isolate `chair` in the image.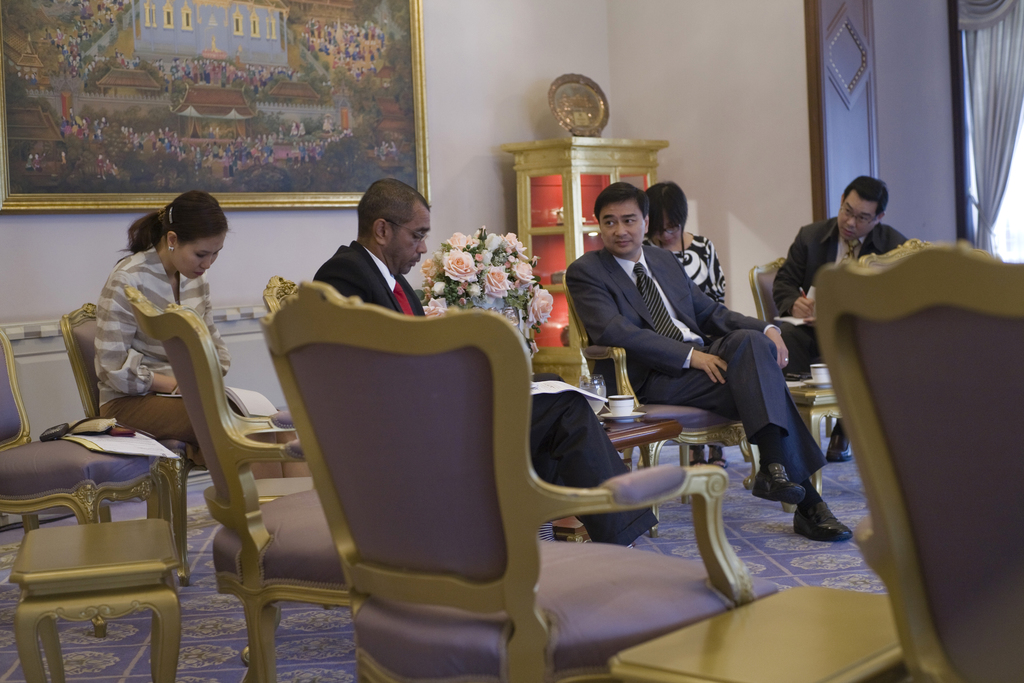
Isolated region: (left=0, top=333, right=182, bottom=636).
